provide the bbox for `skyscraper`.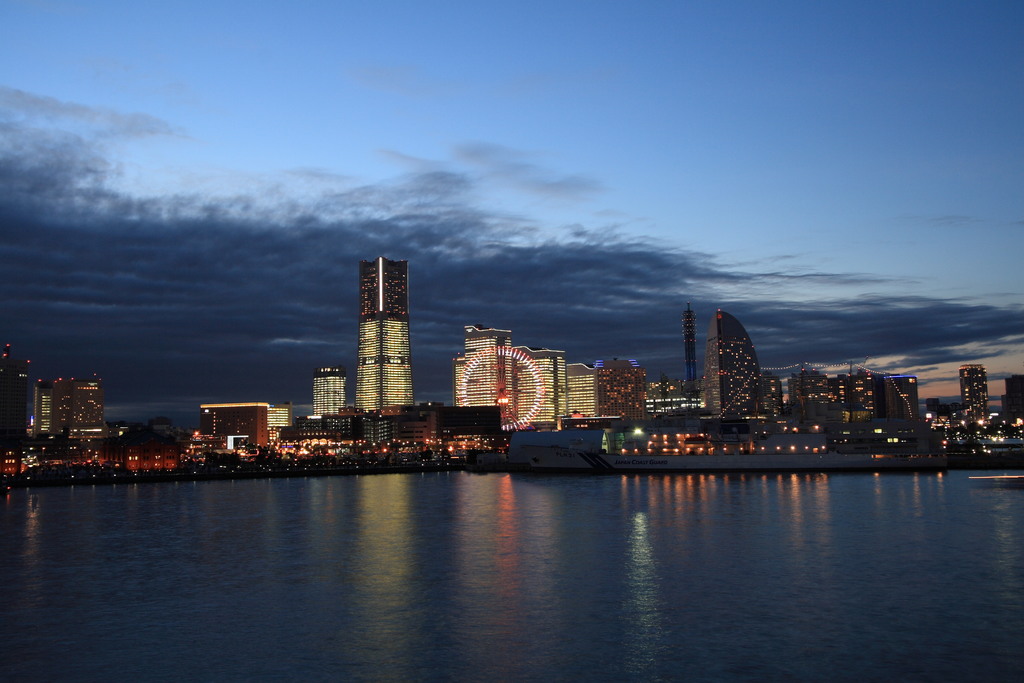
locate(47, 377, 70, 439).
